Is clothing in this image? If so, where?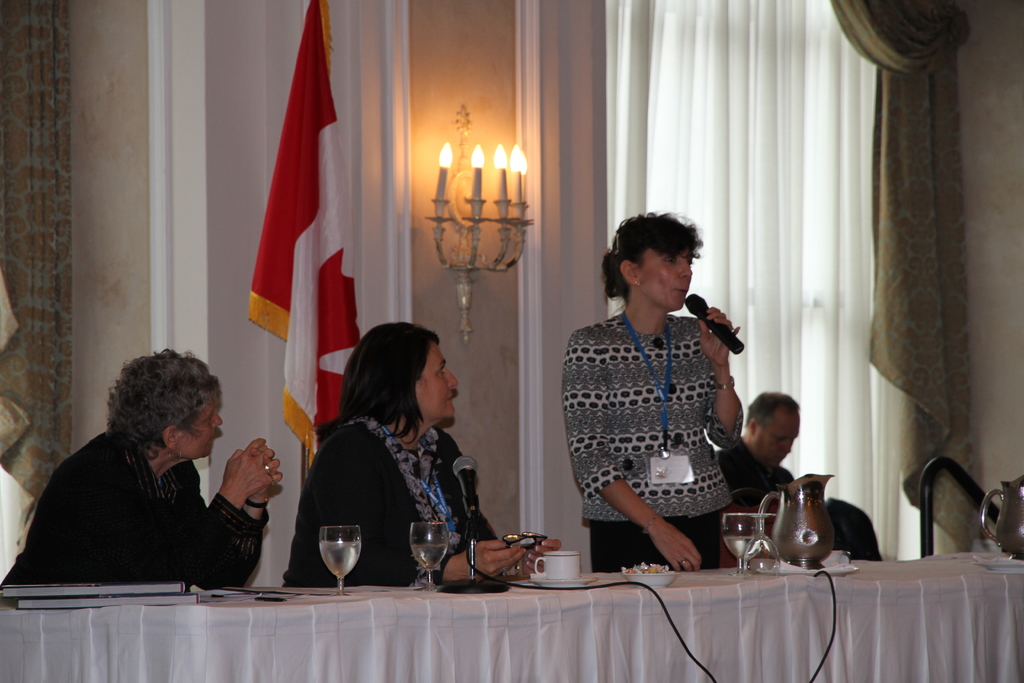
Yes, at x1=557, y1=275, x2=767, y2=564.
